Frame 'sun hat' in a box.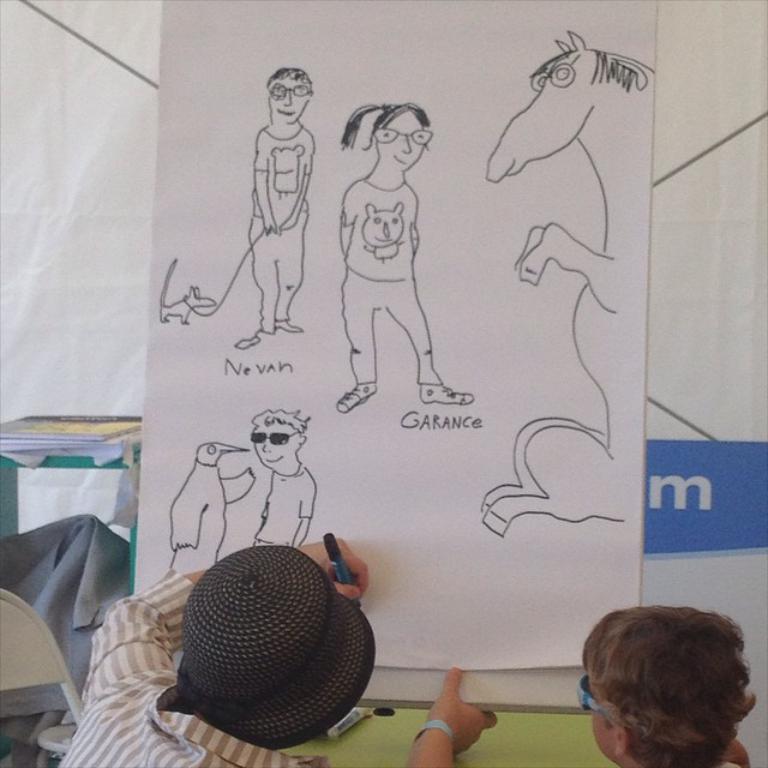
<region>154, 544, 379, 757</region>.
